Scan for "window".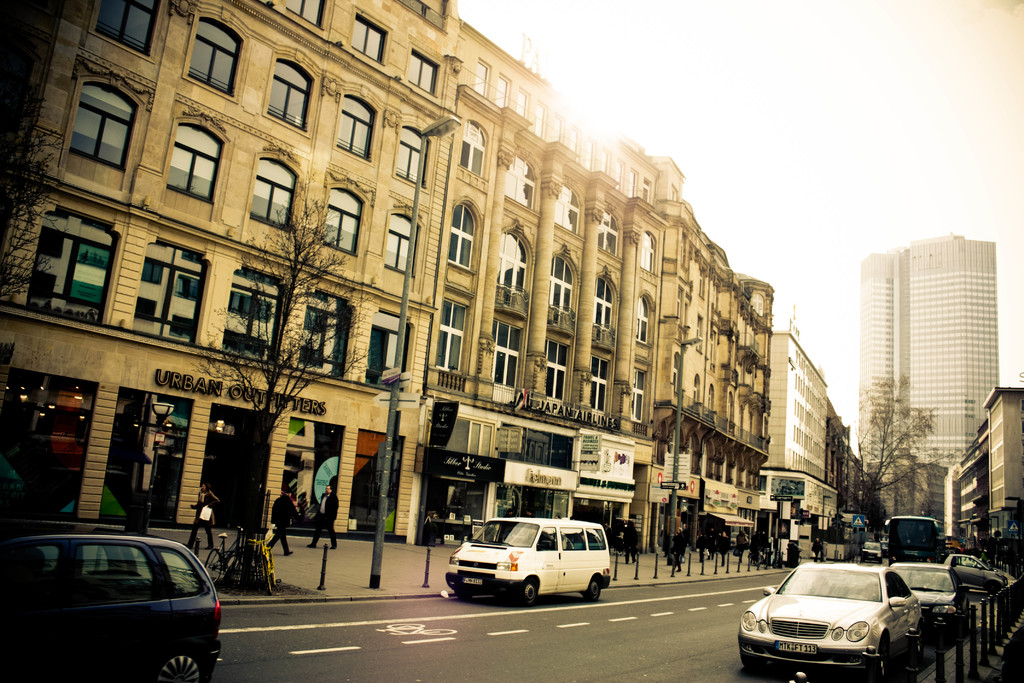
Scan result: rect(29, 203, 119, 328).
